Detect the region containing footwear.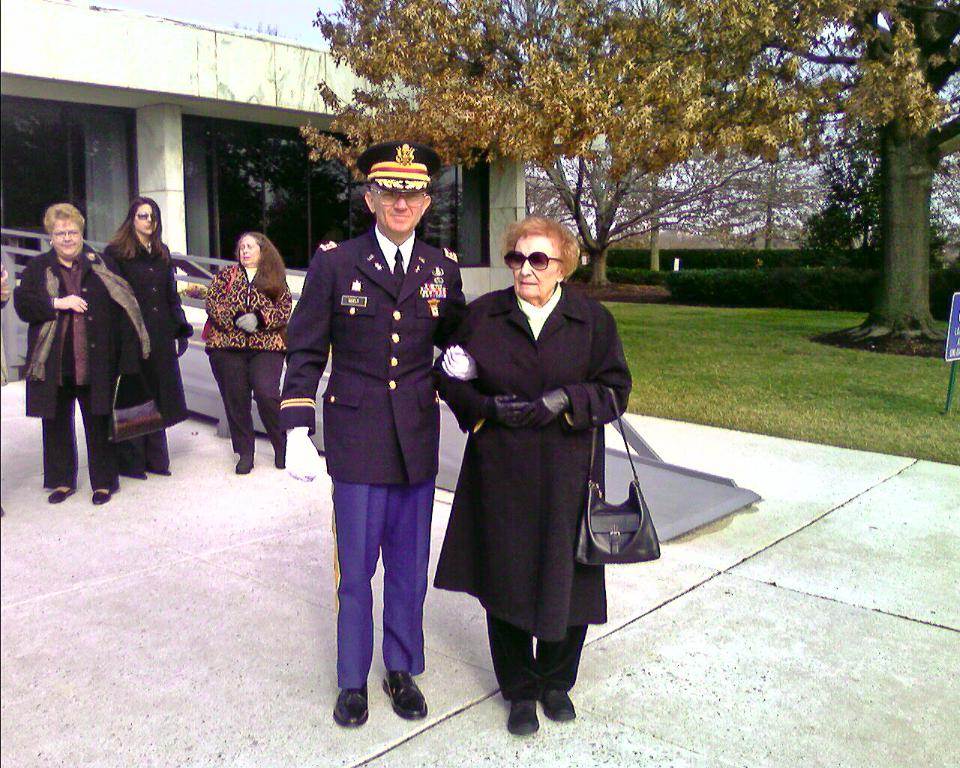
select_region(381, 666, 434, 718).
